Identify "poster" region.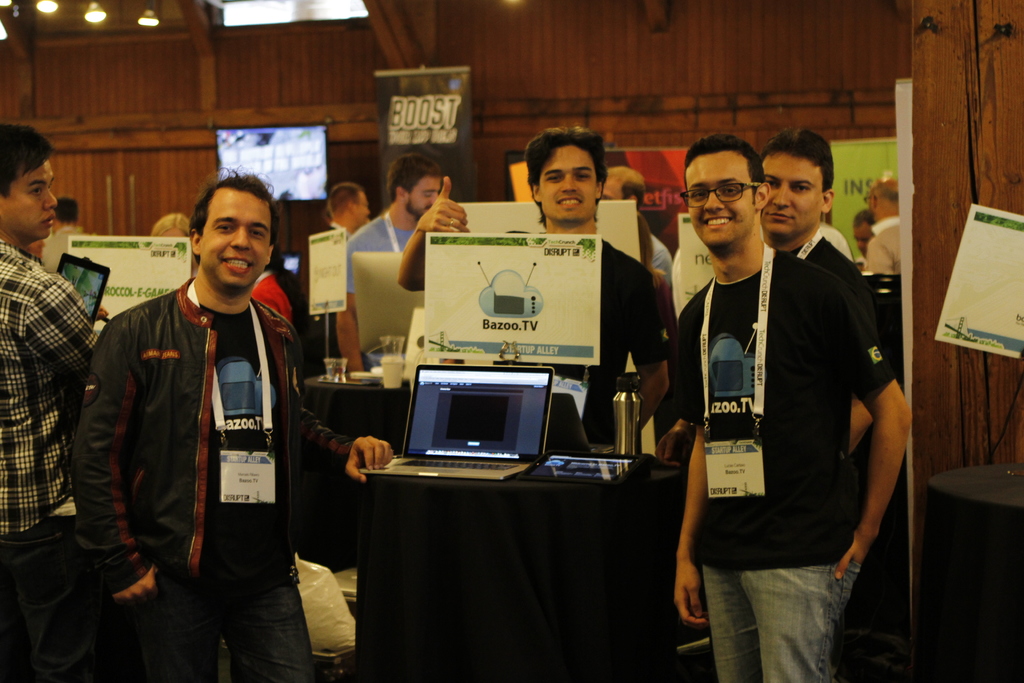
Region: <bbox>67, 227, 193, 336</bbox>.
